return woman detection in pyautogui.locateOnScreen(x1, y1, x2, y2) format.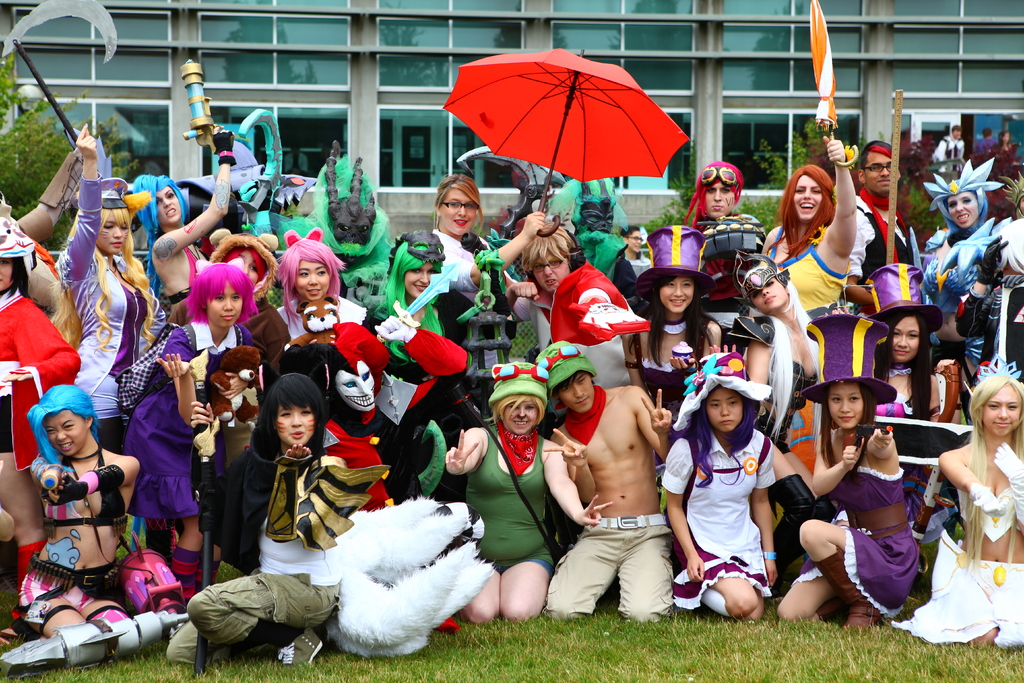
pyautogui.locateOnScreen(652, 374, 788, 645).
